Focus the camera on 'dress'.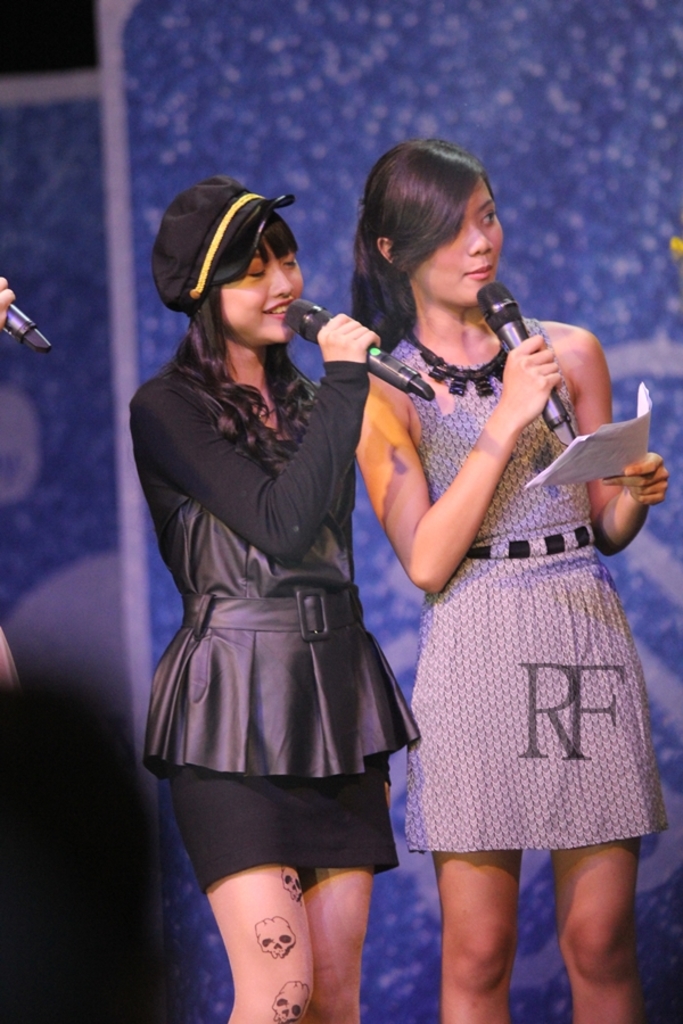
Focus region: Rect(393, 319, 670, 856).
